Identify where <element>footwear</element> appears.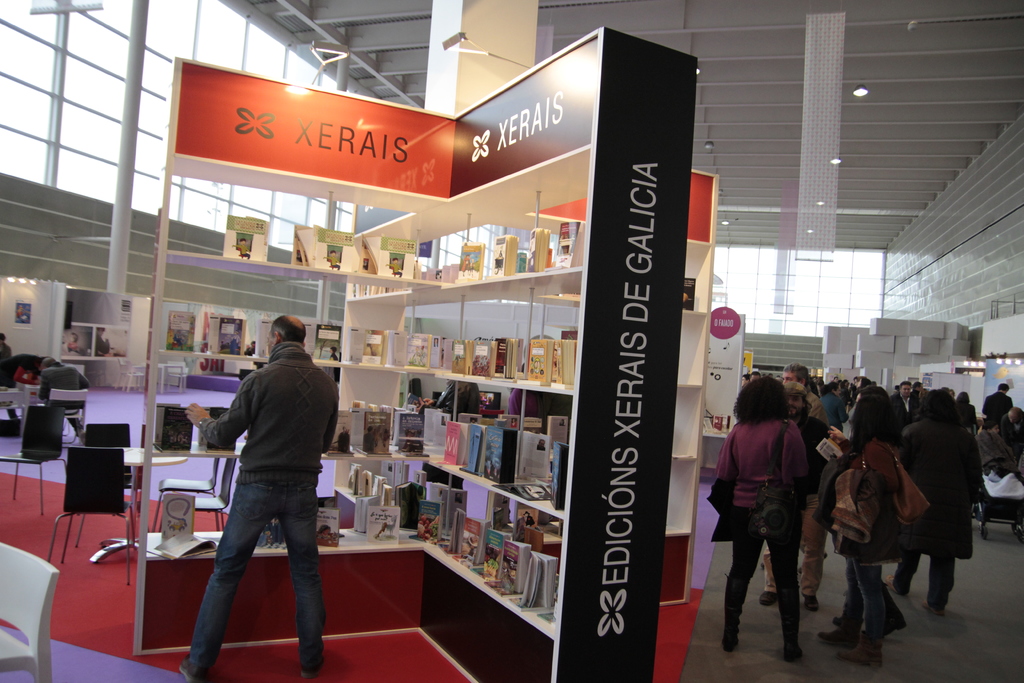
Appears at rect(719, 632, 740, 654).
